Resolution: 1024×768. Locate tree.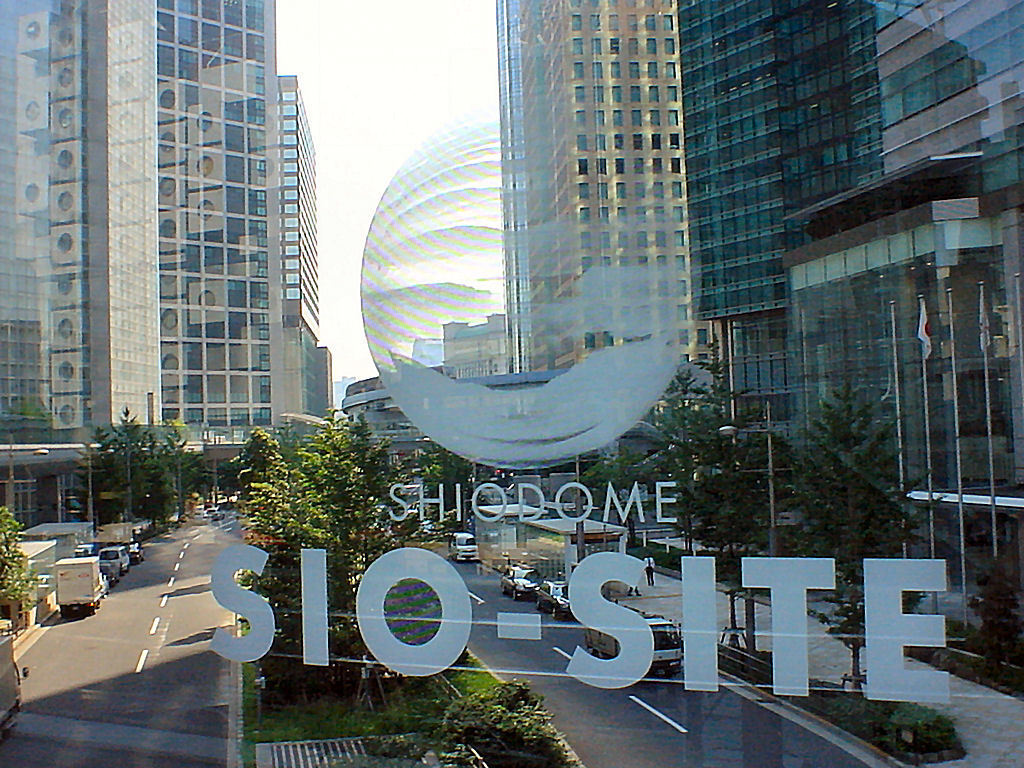
(245, 422, 407, 699).
